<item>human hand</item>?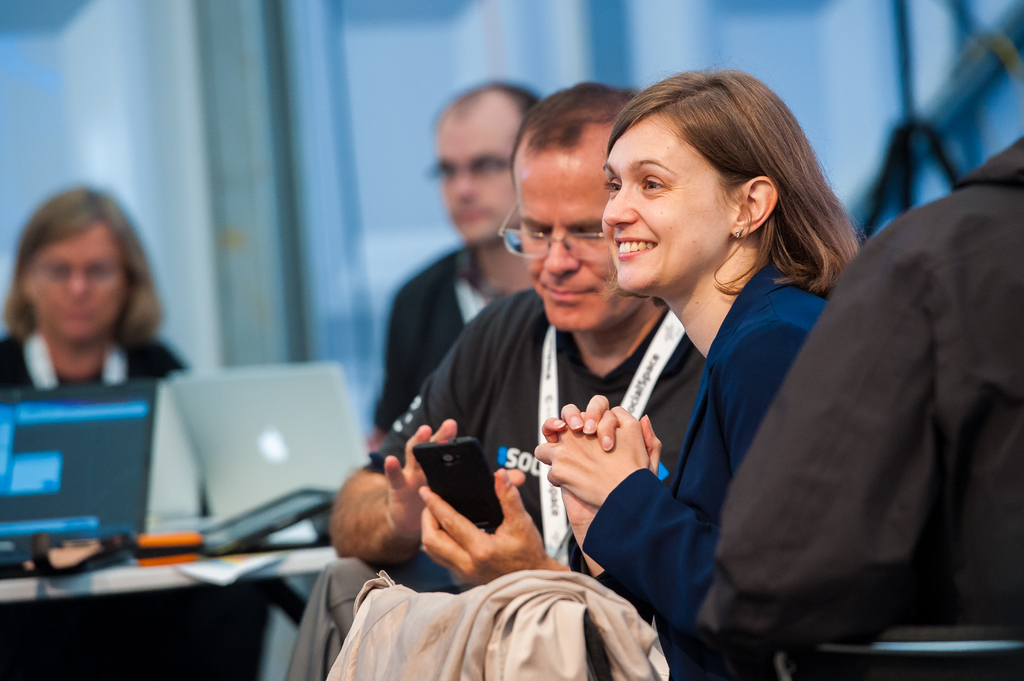
[382,415,524,540]
